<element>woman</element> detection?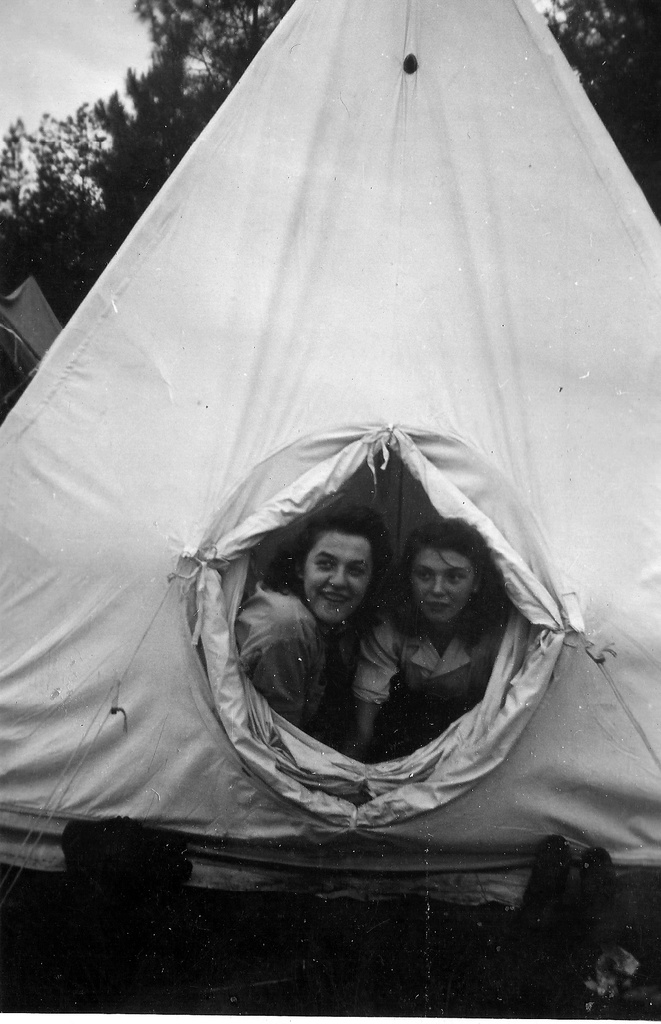
x1=377 y1=505 x2=522 y2=714
